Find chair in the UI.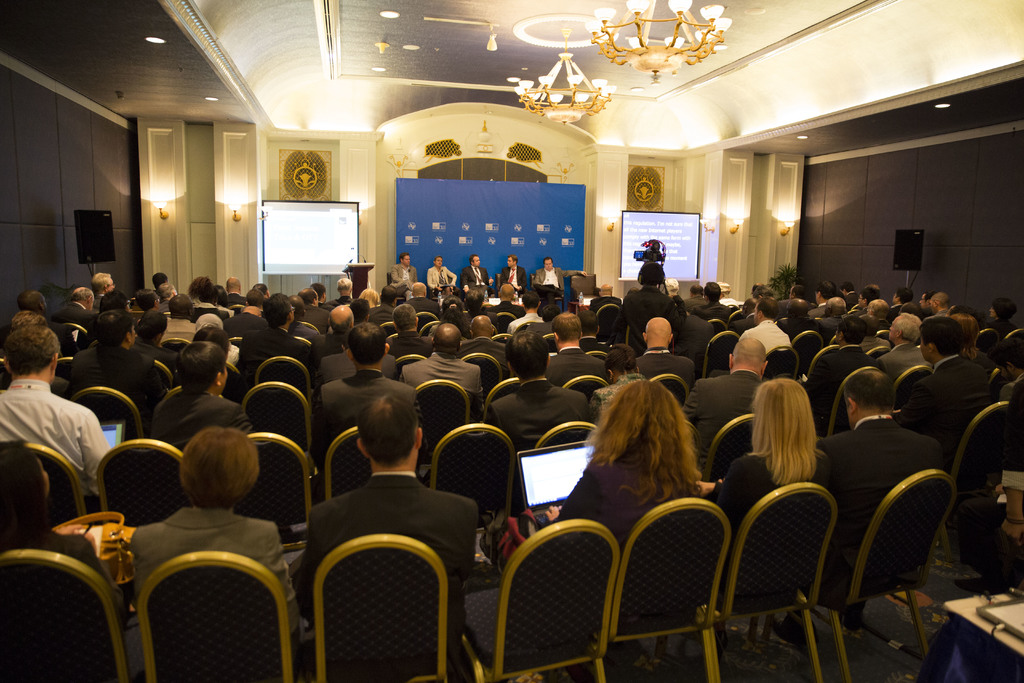
UI element at bbox=(412, 379, 474, 446).
